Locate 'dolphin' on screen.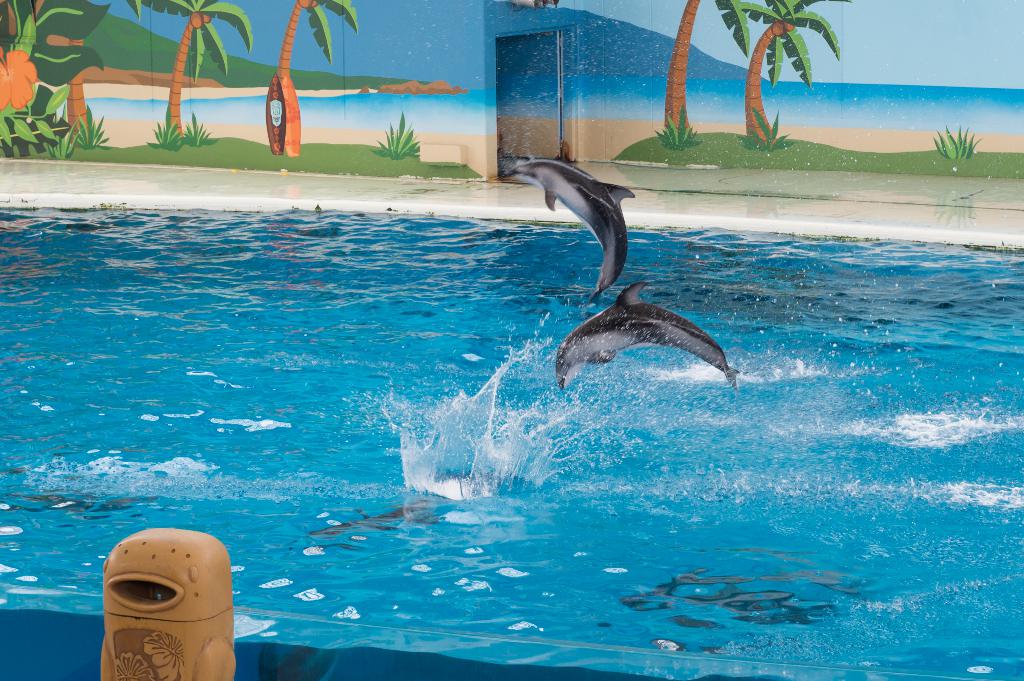
On screen at BBox(554, 280, 738, 392).
